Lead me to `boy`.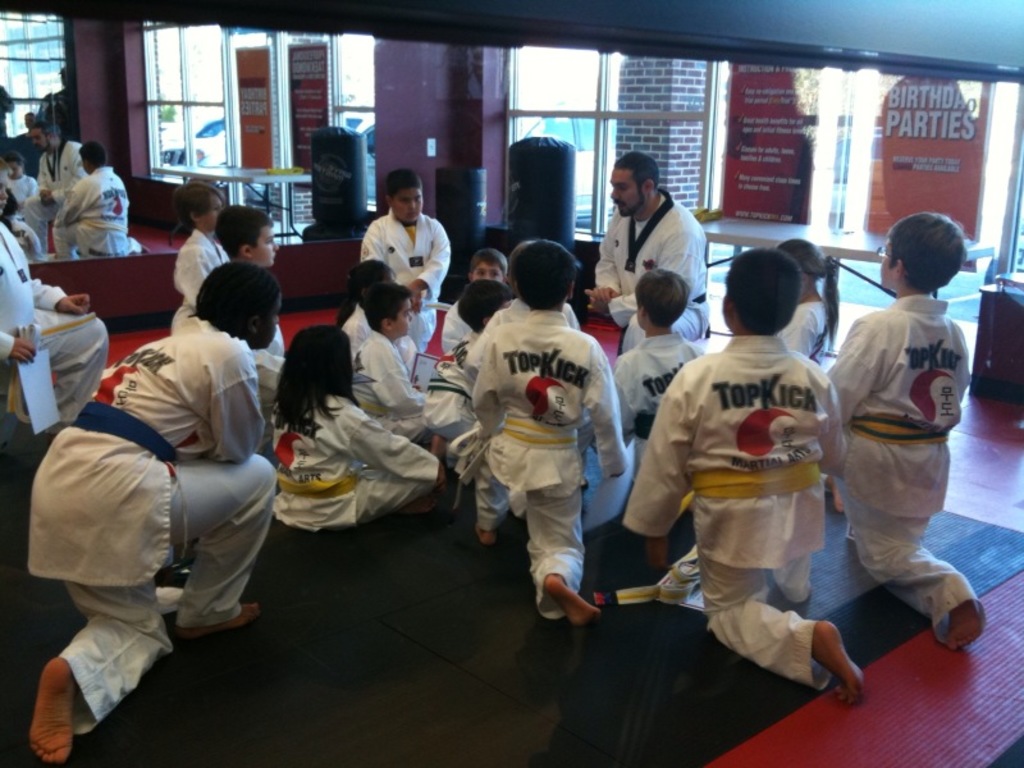
Lead to [x1=360, y1=284, x2=430, y2=445].
